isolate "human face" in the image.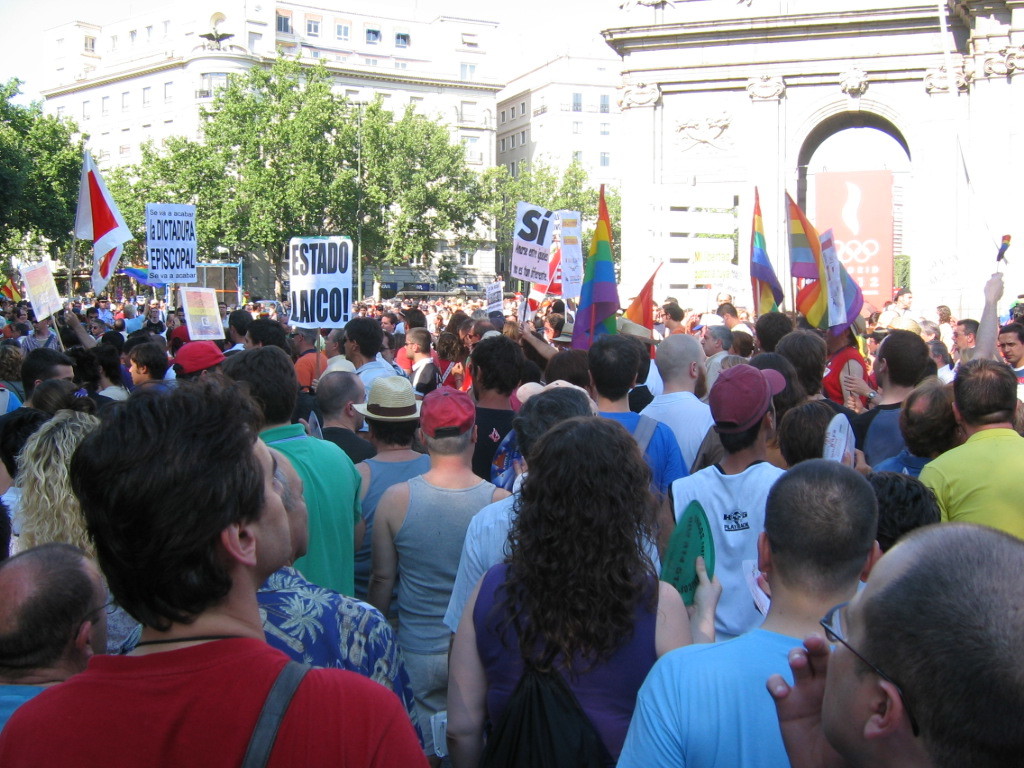
Isolated region: crop(154, 303, 158, 306).
